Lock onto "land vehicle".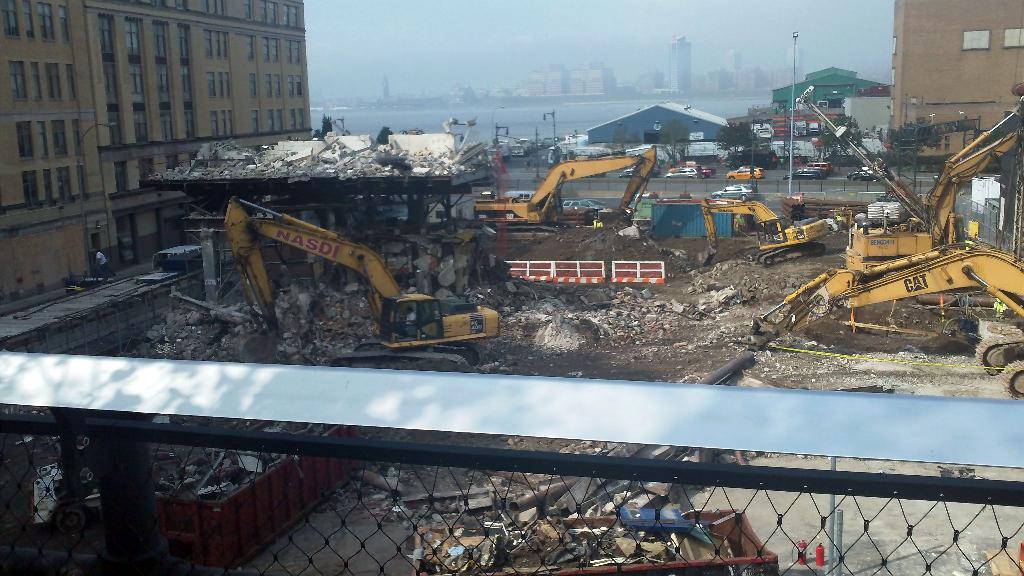
Locked: 475,147,654,229.
